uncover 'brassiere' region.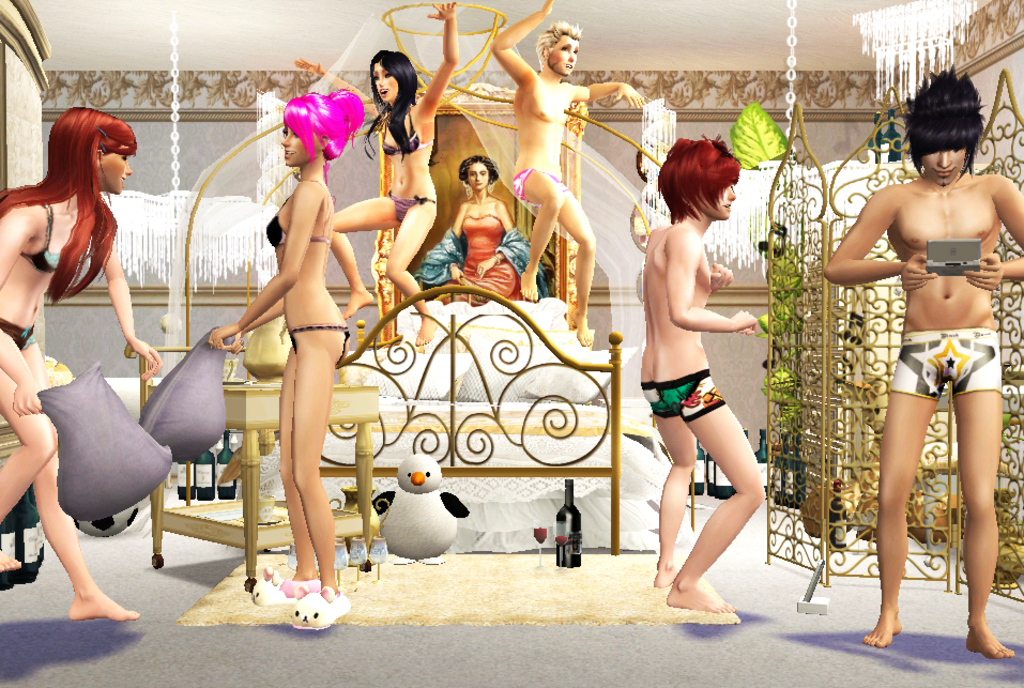
Uncovered: left=386, top=112, right=431, bottom=157.
